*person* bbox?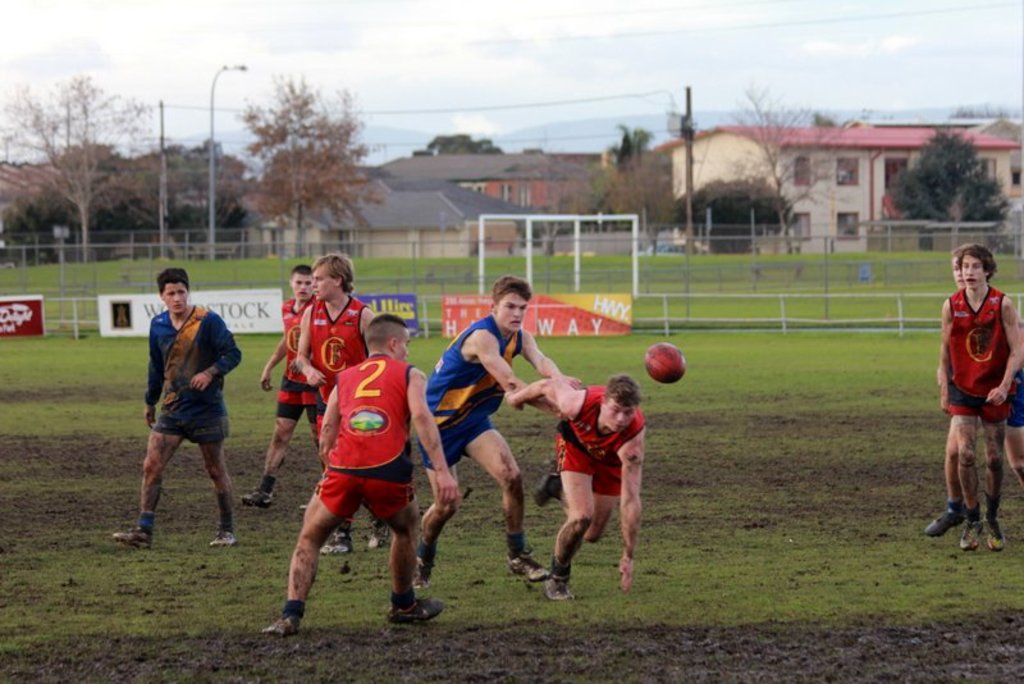
left=413, top=273, right=550, bottom=588
